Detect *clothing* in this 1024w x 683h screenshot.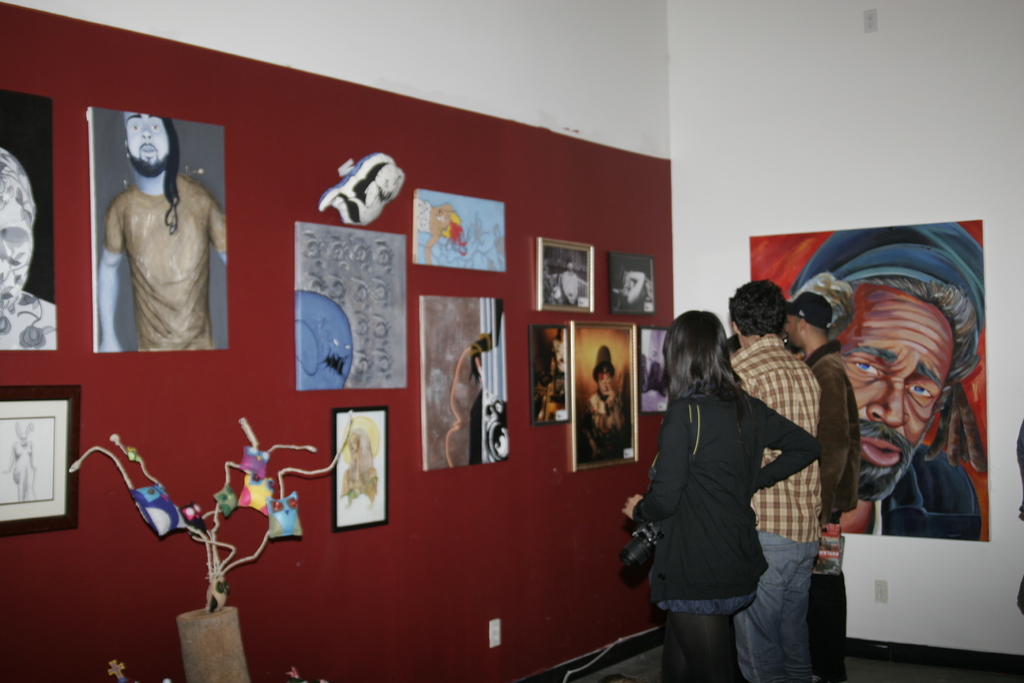
Detection: crop(804, 345, 860, 682).
